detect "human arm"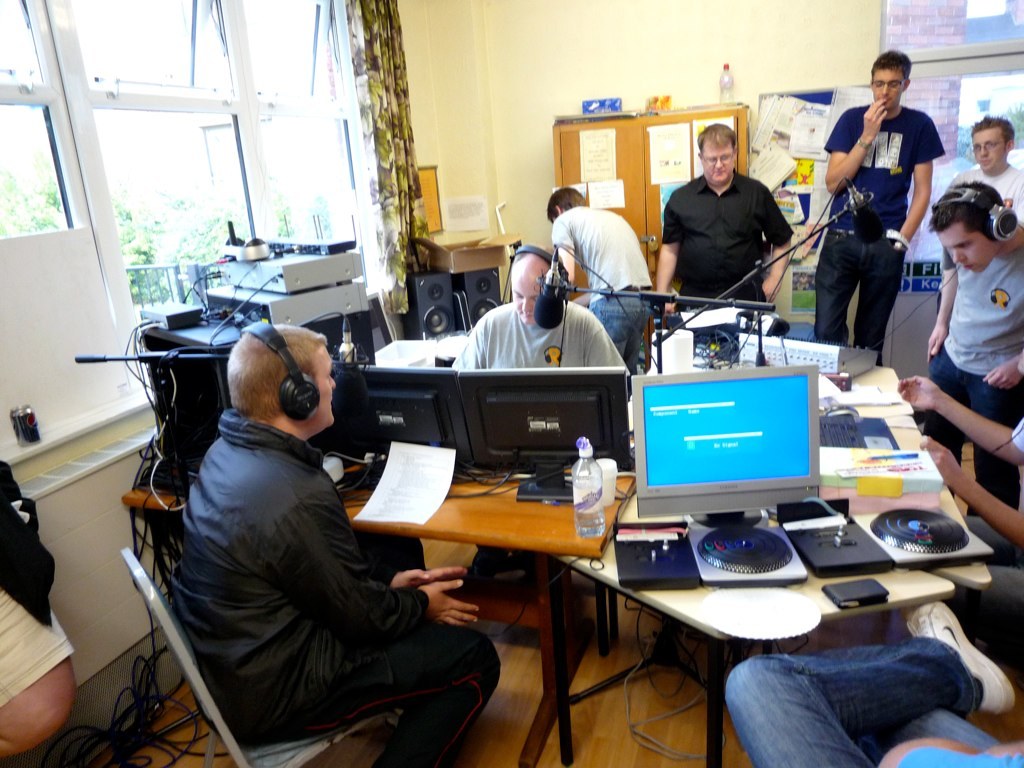
left=823, top=102, right=892, bottom=192
